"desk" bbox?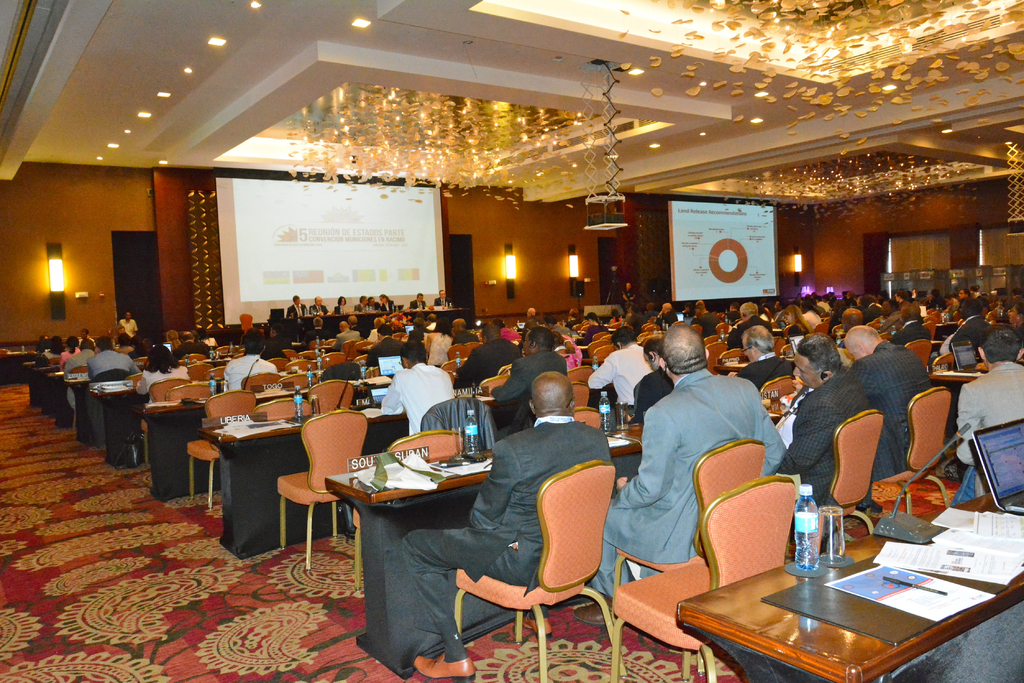
<box>676,492,1023,682</box>
